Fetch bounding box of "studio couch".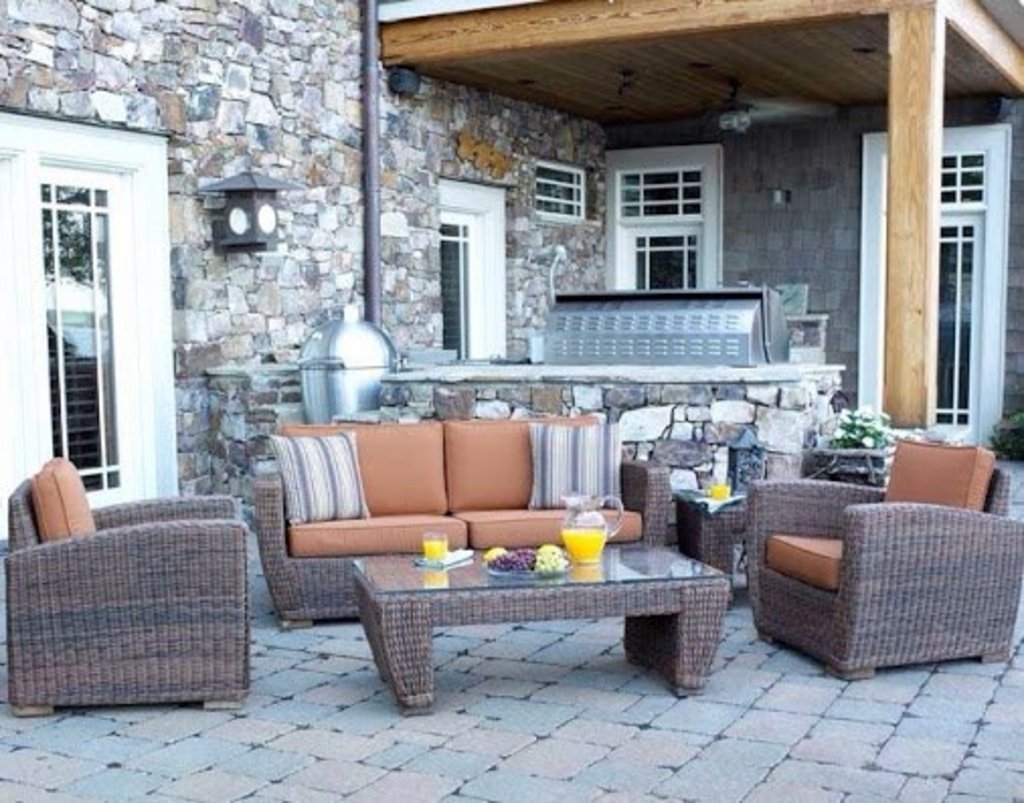
Bbox: bbox=[241, 415, 676, 635].
